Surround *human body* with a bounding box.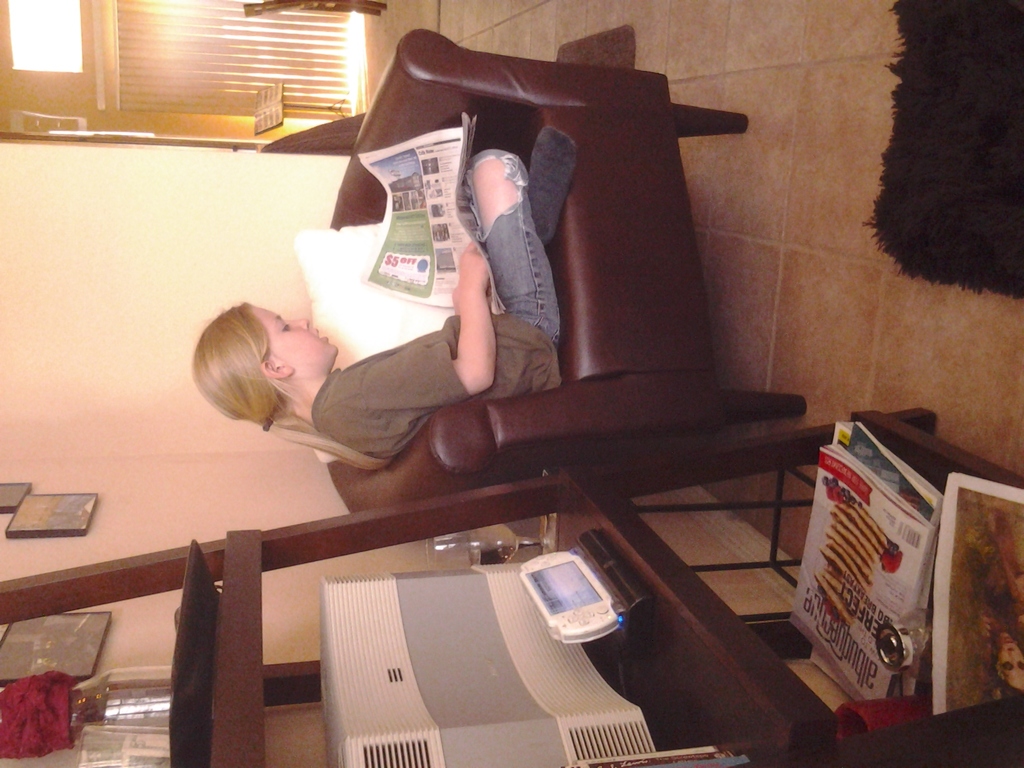
(left=189, top=121, right=573, bottom=467).
